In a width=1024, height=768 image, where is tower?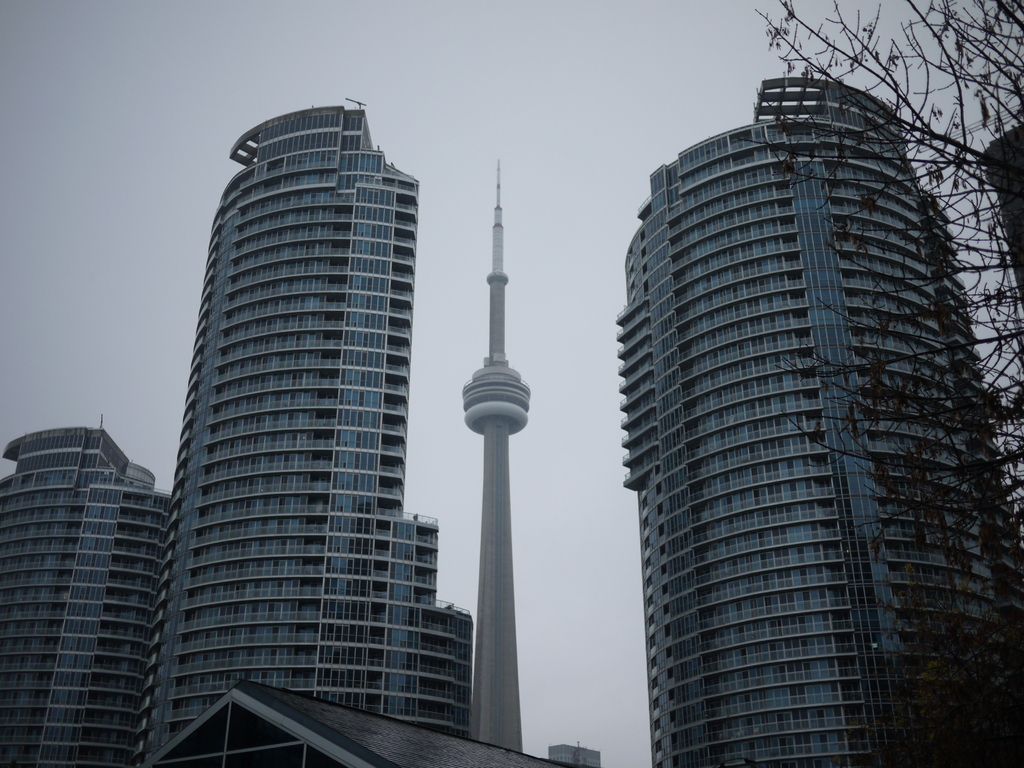
136/93/473/767.
